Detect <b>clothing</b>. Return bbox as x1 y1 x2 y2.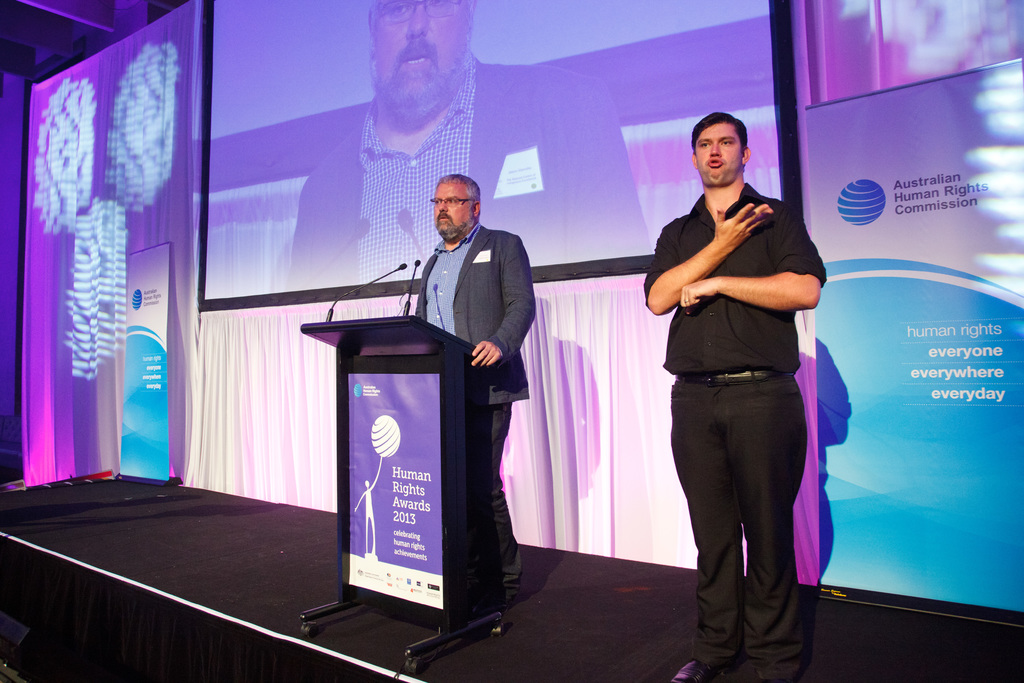
287 48 652 288.
